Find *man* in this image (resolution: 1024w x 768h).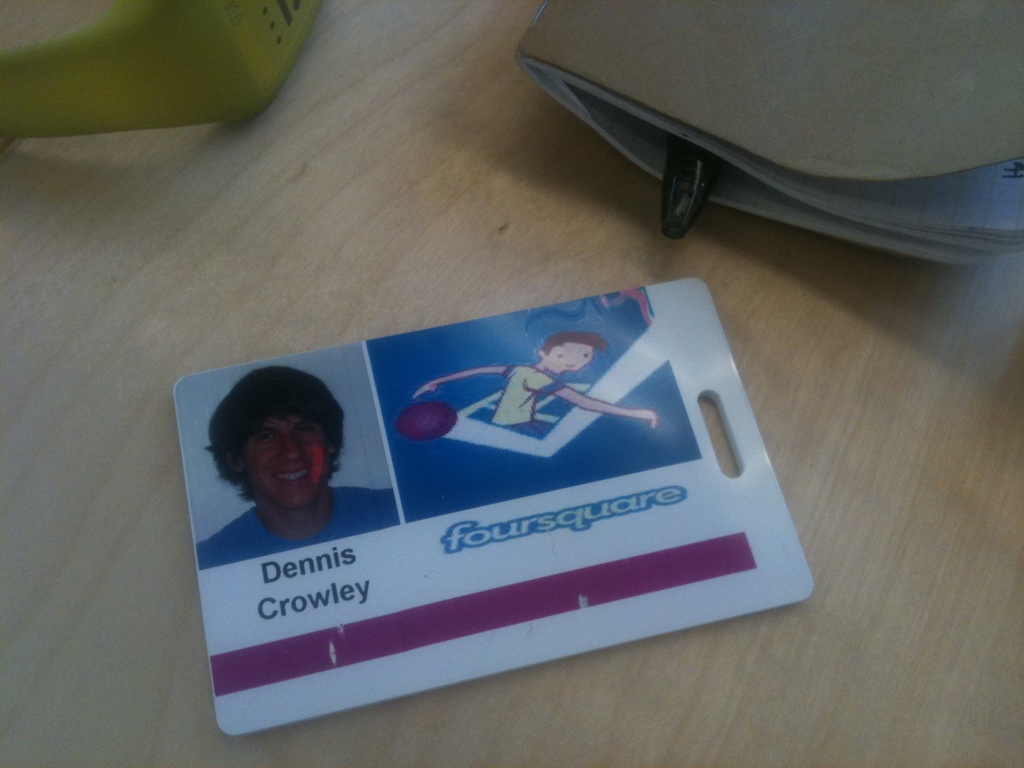
<region>197, 388, 364, 571</region>.
